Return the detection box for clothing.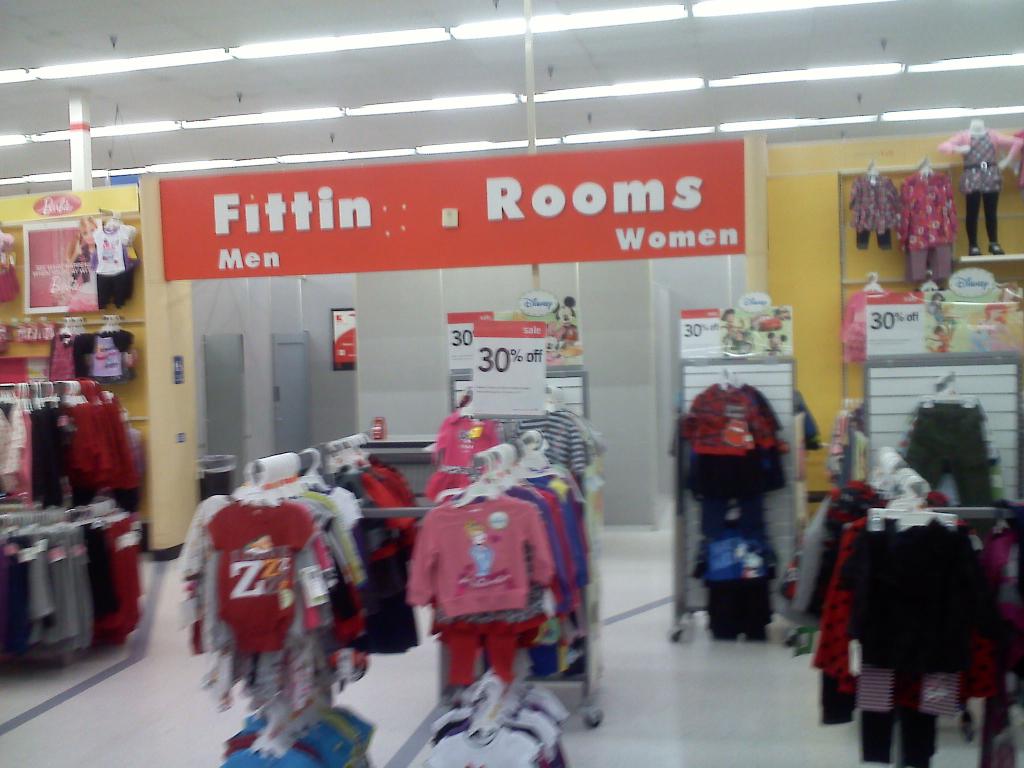
[690,388,787,491].
